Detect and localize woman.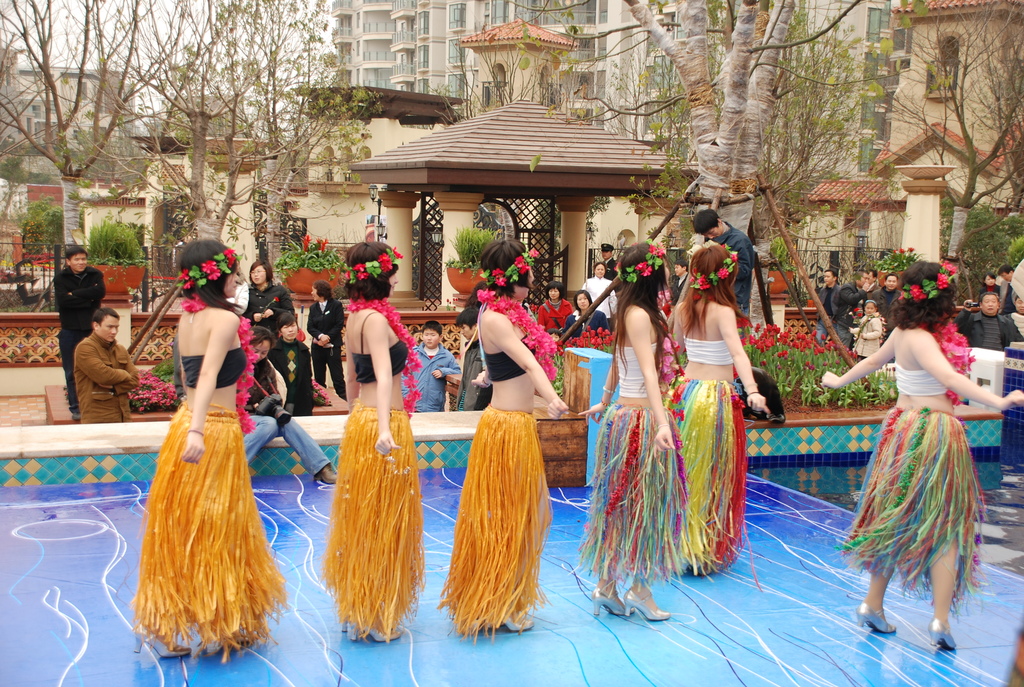
Localized at bbox=[822, 258, 1023, 649].
